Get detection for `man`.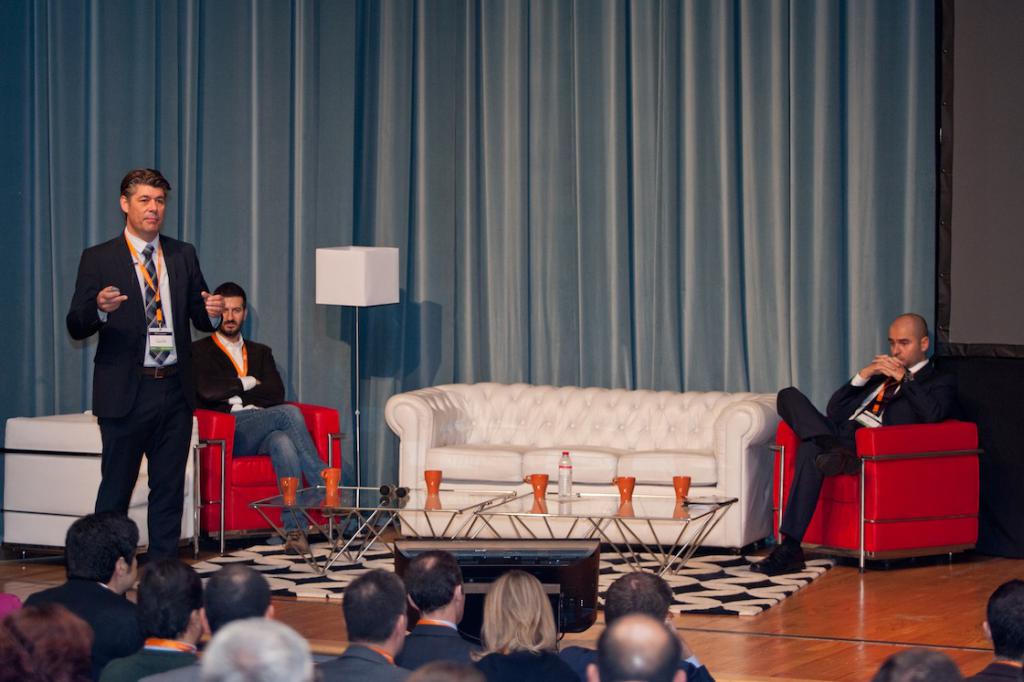
Detection: select_region(582, 613, 686, 681).
